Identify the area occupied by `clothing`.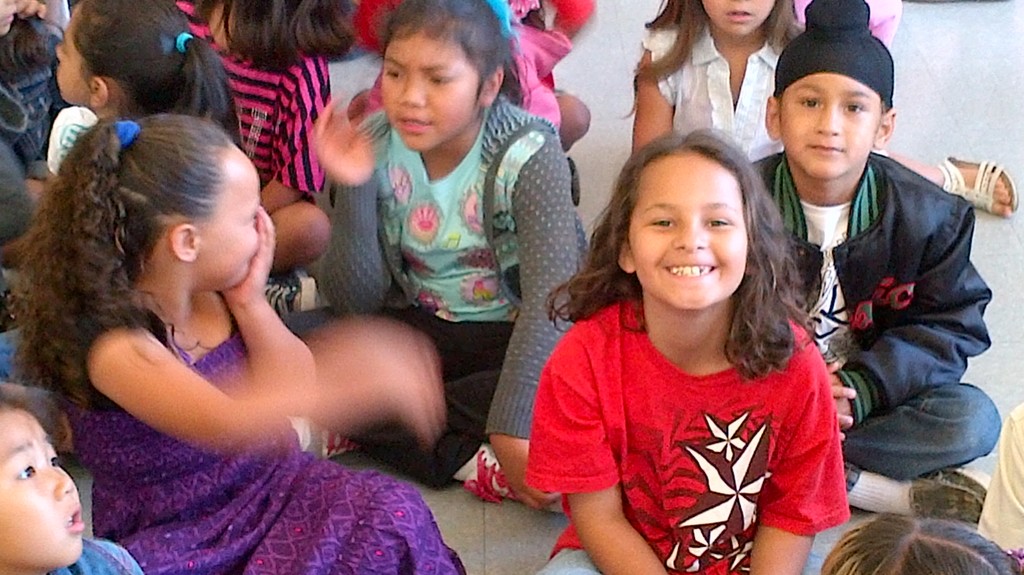
Area: bbox=[0, 19, 56, 179].
